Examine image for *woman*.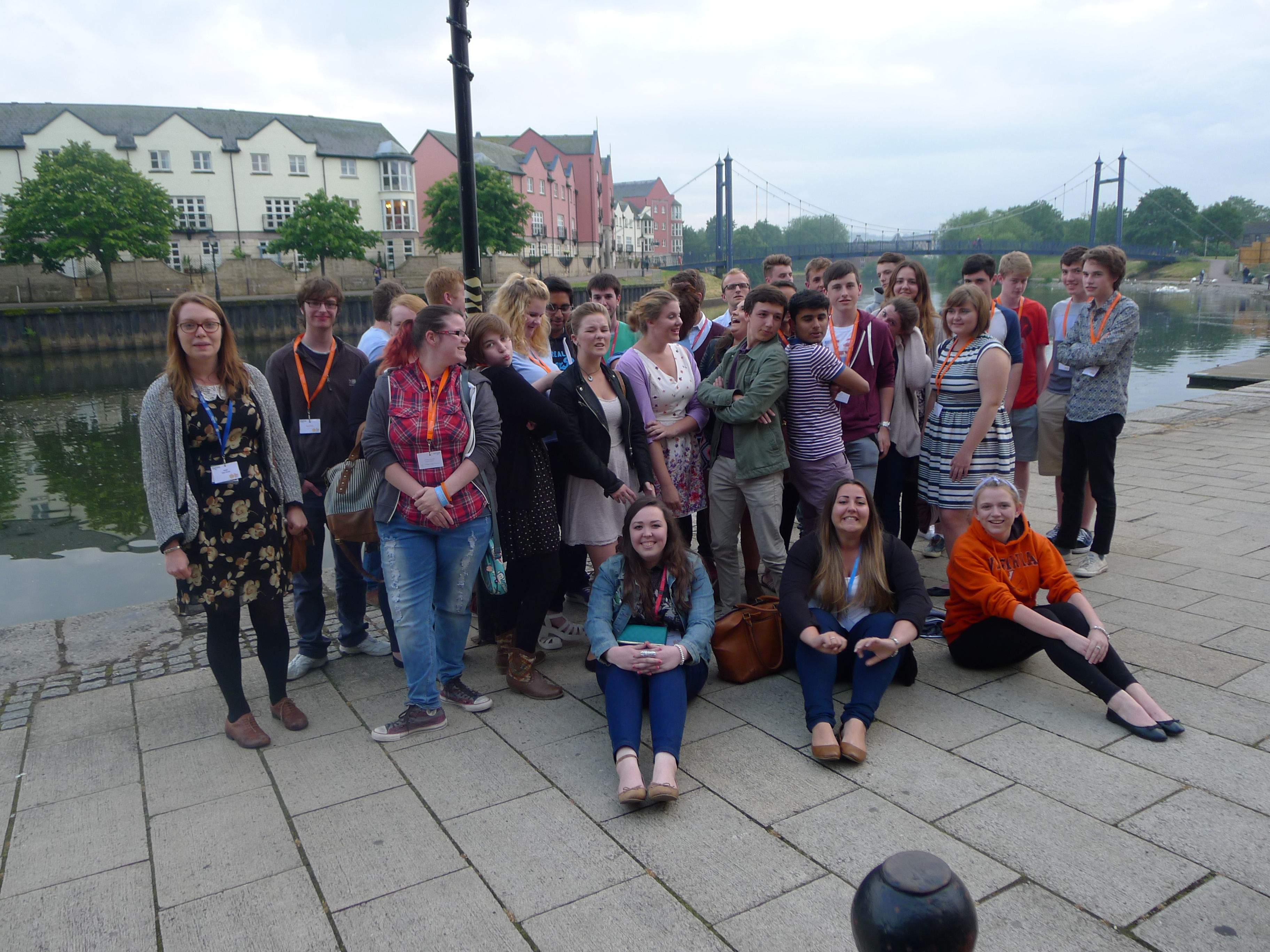
Examination result: region(51, 102, 105, 258).
